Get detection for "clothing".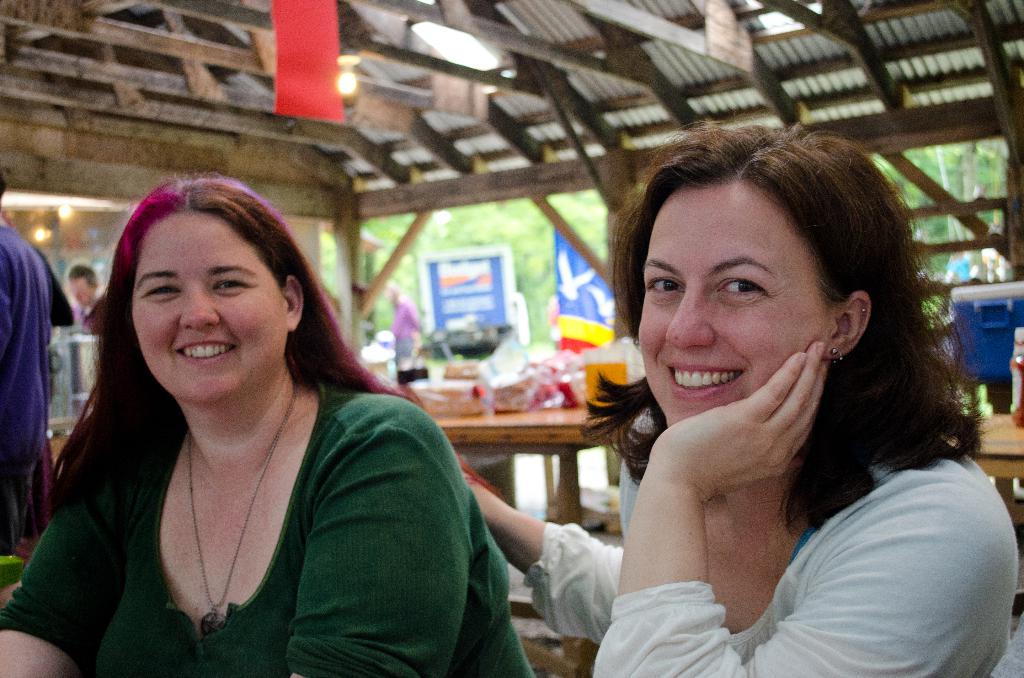
Detection: box=[0, 374, 543, 677].
